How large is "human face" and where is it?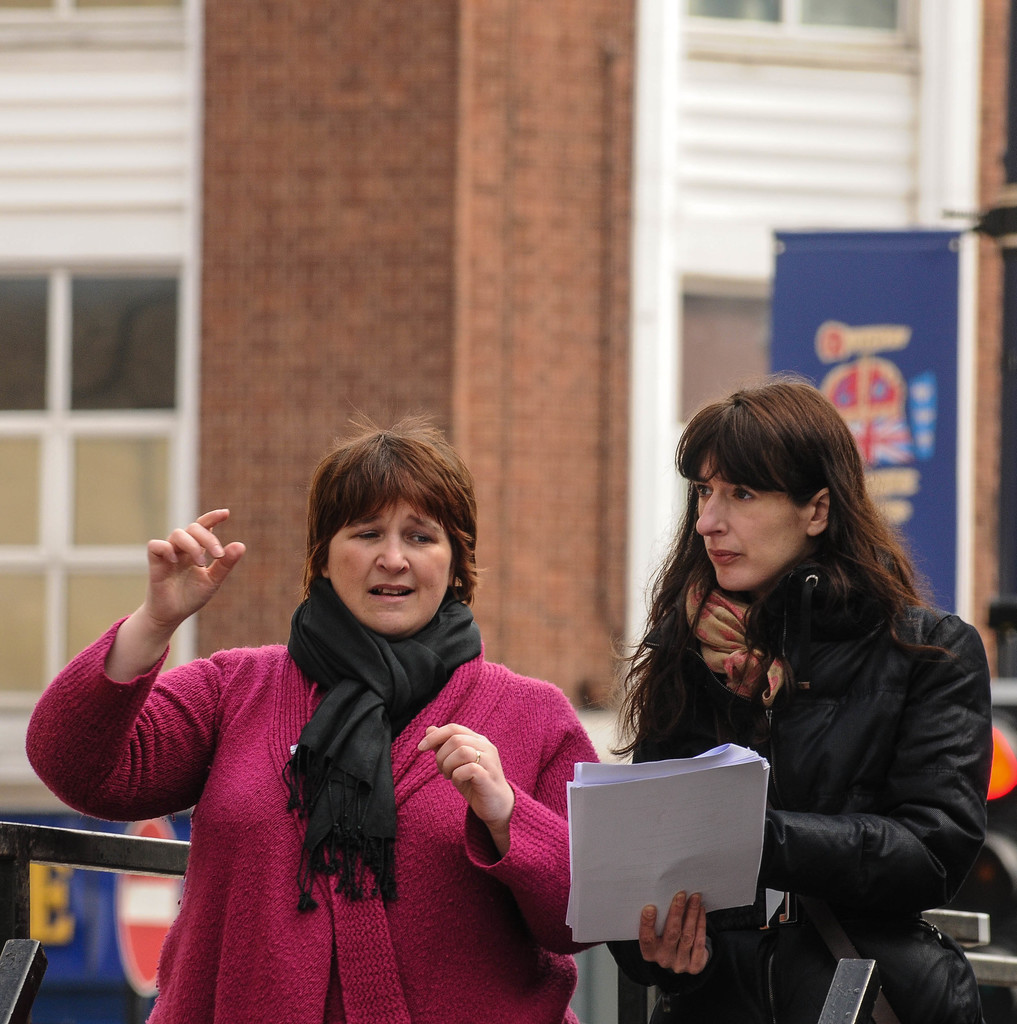
Bounding box: x1=701 y1=461 x2=806 y2=584.
